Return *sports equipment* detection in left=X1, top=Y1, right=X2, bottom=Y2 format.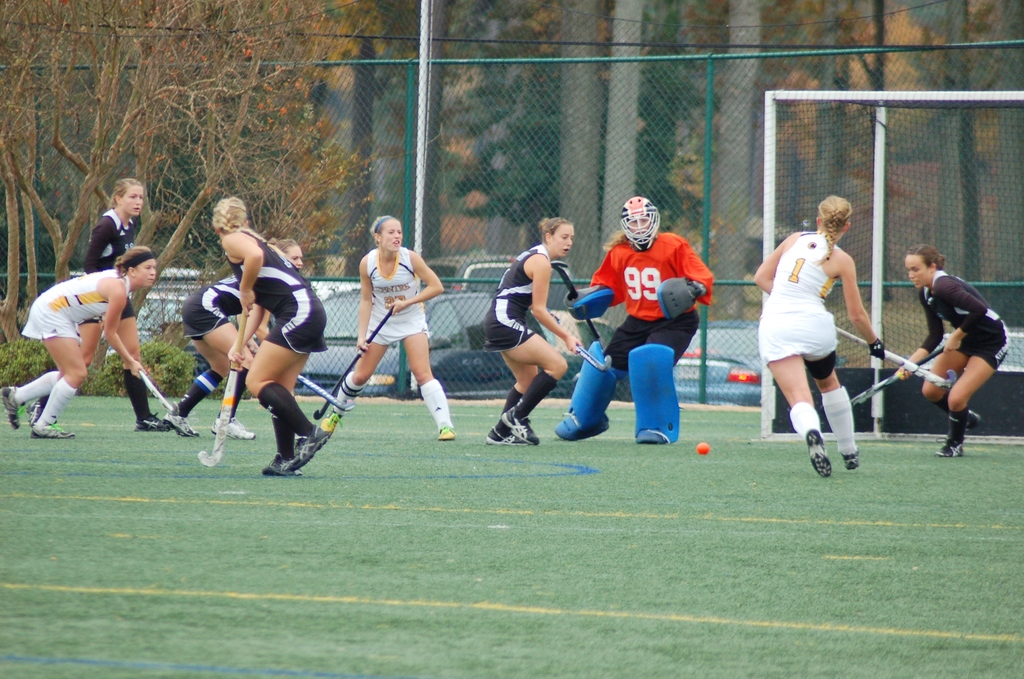
left=760, top=86, right=1023, bottom=440.
